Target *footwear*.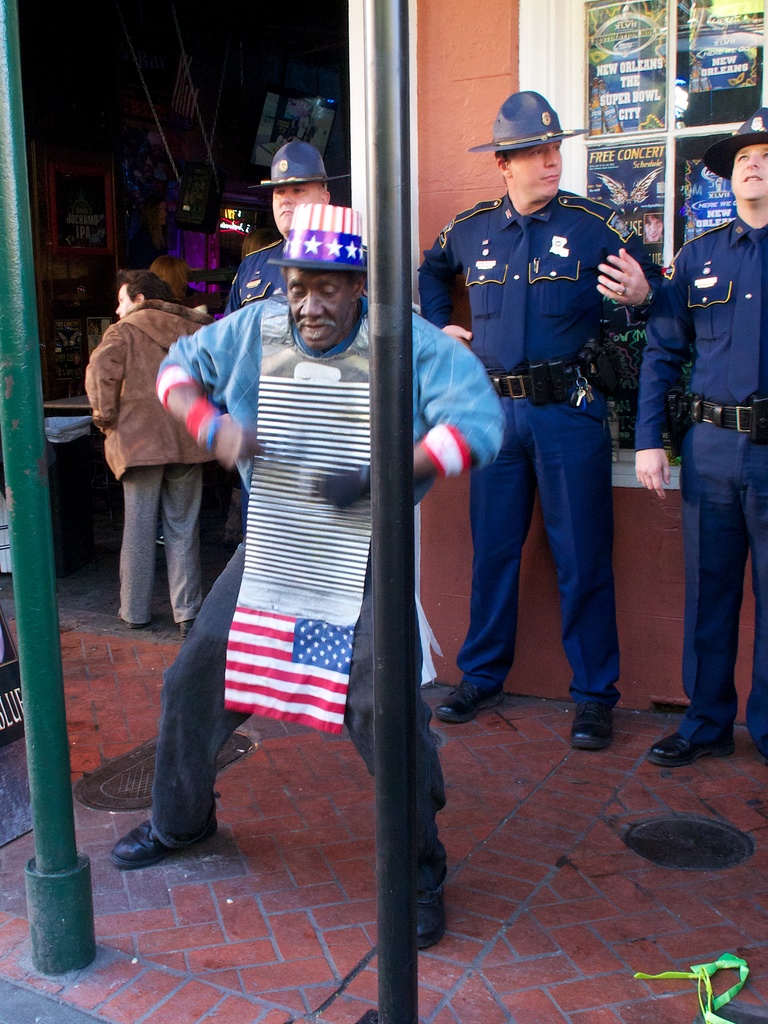
Target region: bbox=(436, 672, 506, 721).
